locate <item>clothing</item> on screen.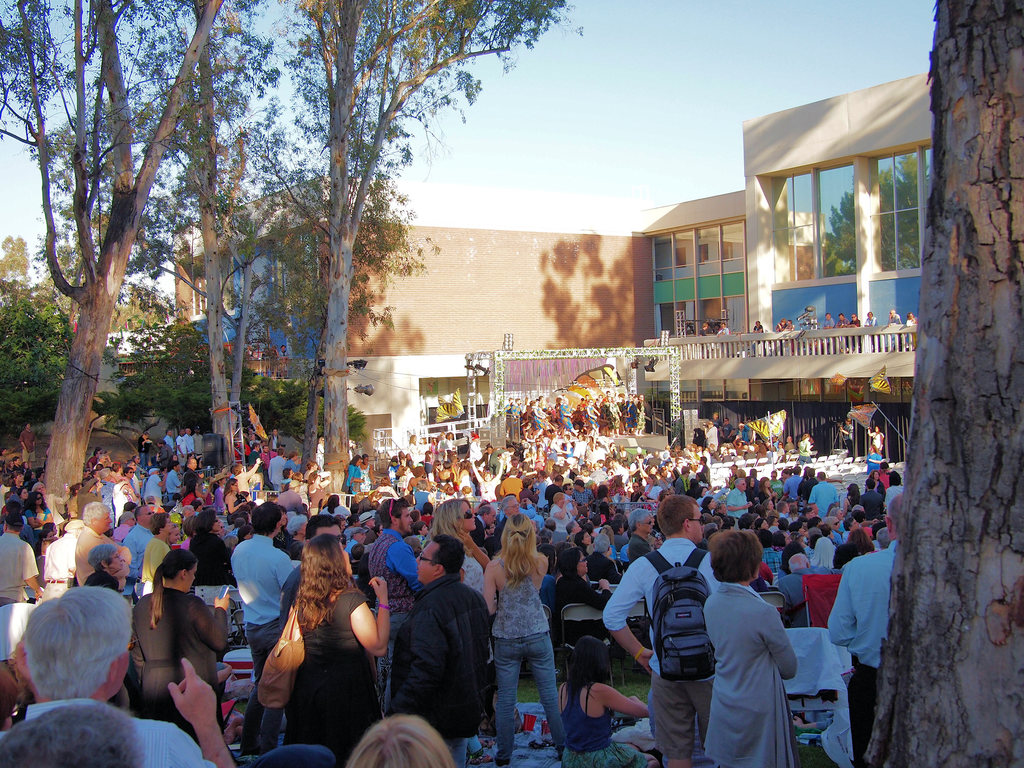
On screen at box(752, 323, 763, 332).
